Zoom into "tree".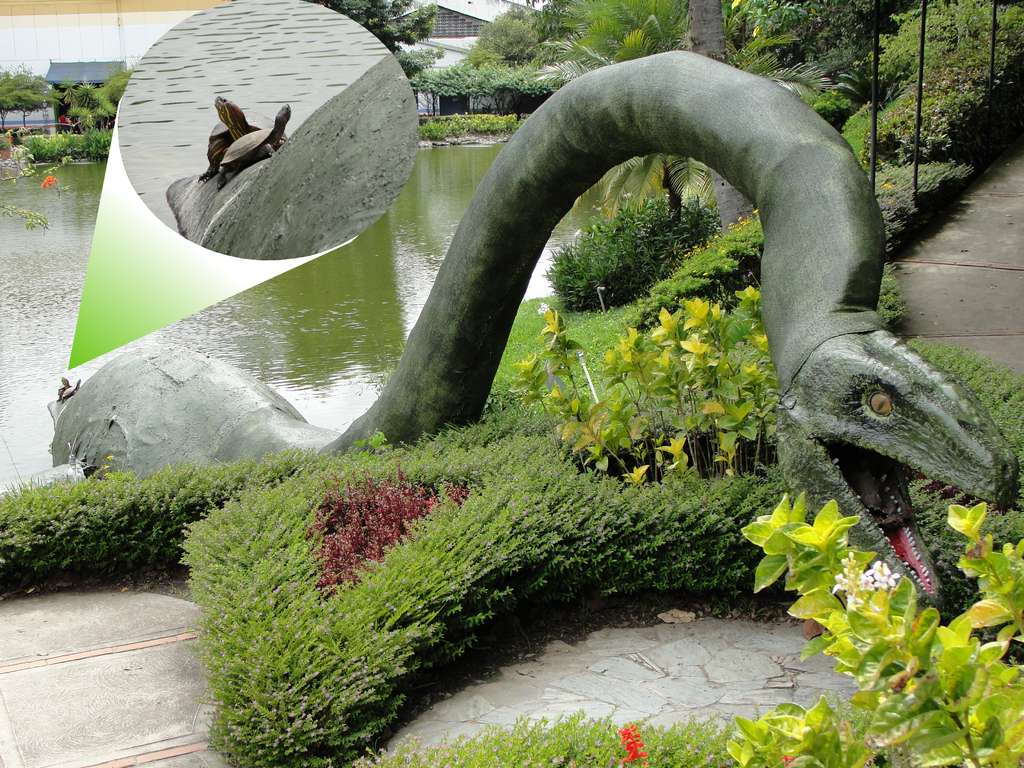
Zoom target: Rect(82, 73, 132, 135).
